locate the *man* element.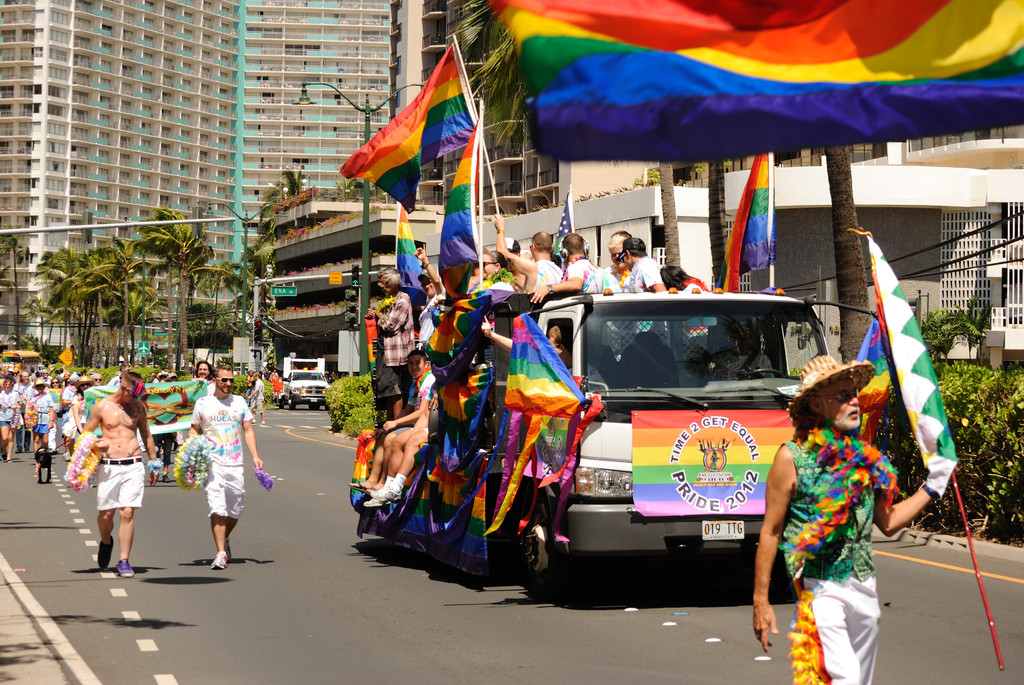
Element bbox: l=79, t=369, r=164, b=579.
